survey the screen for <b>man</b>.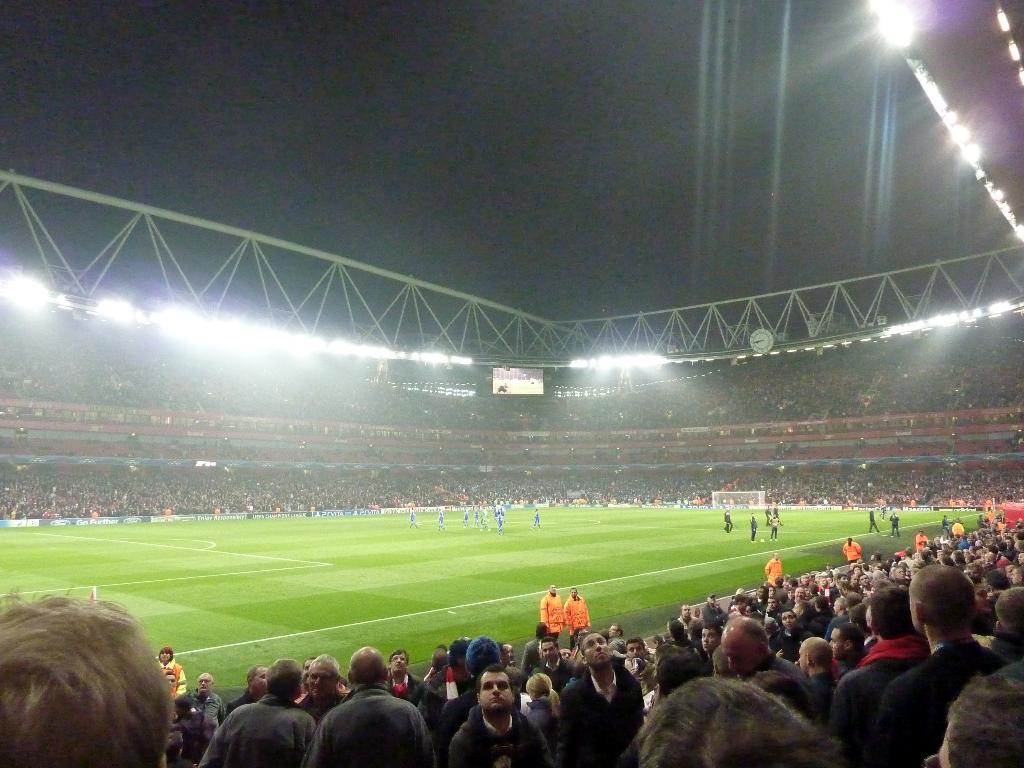
Survey found: (196,658,314,767).
